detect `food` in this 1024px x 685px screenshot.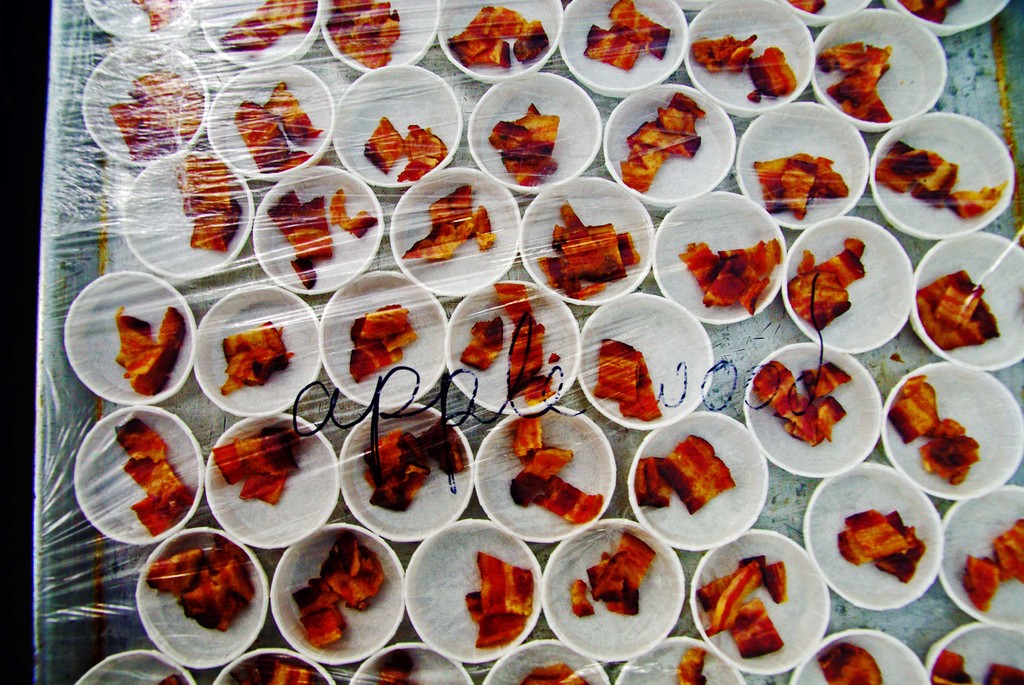
Detection: left=173, top=153, right=241, bottom=249.
